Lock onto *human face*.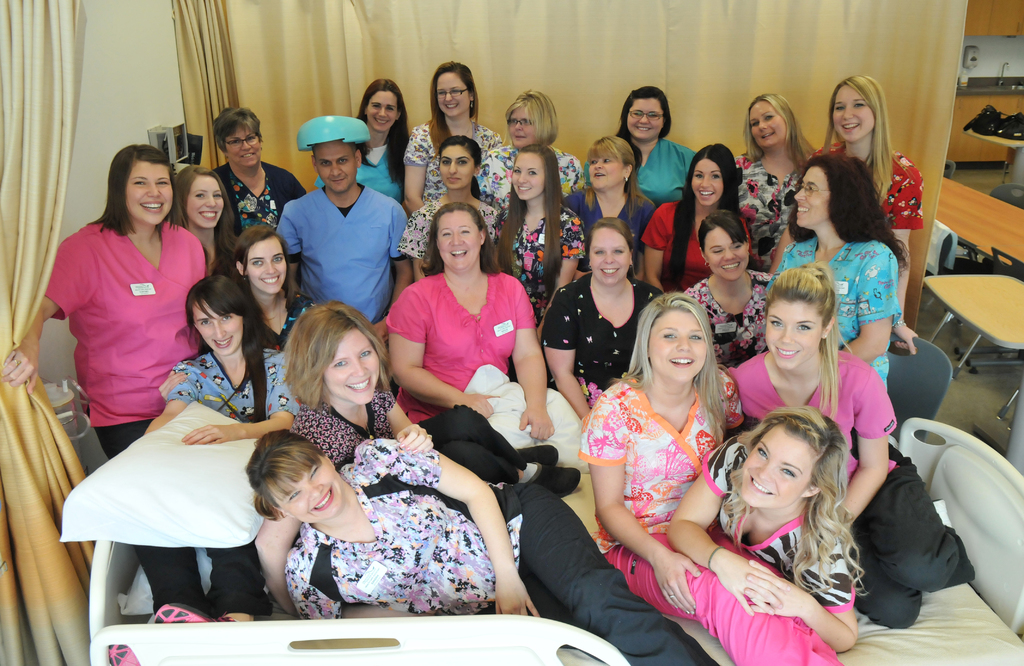
Locked: (438,145,476,191).
